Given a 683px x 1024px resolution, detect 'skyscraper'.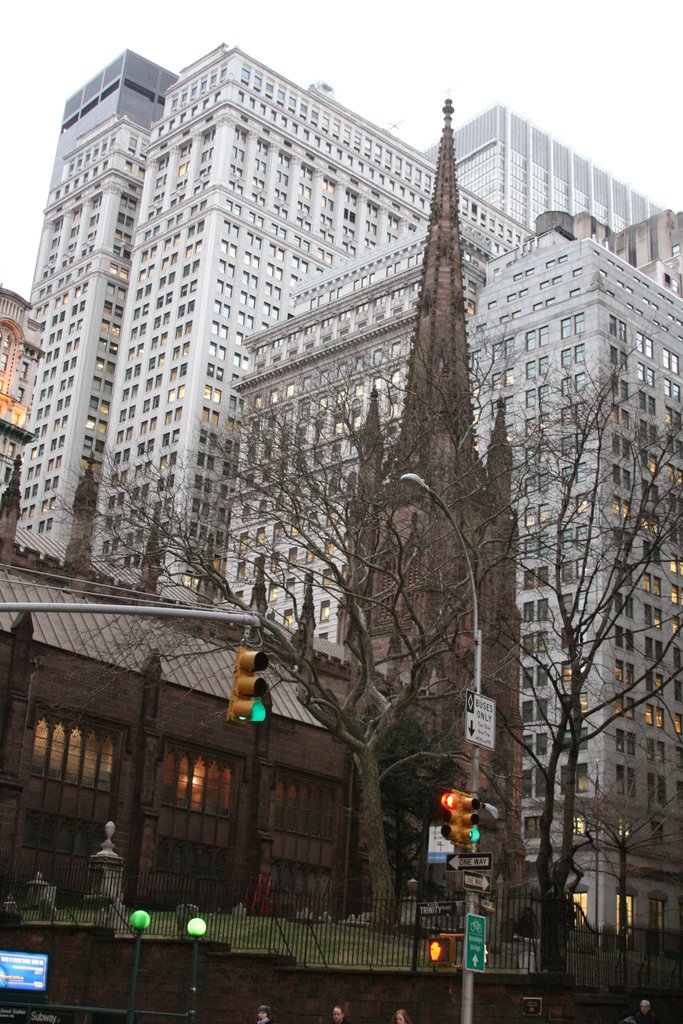
[left=18, top=47, right=668, bottom=859].
